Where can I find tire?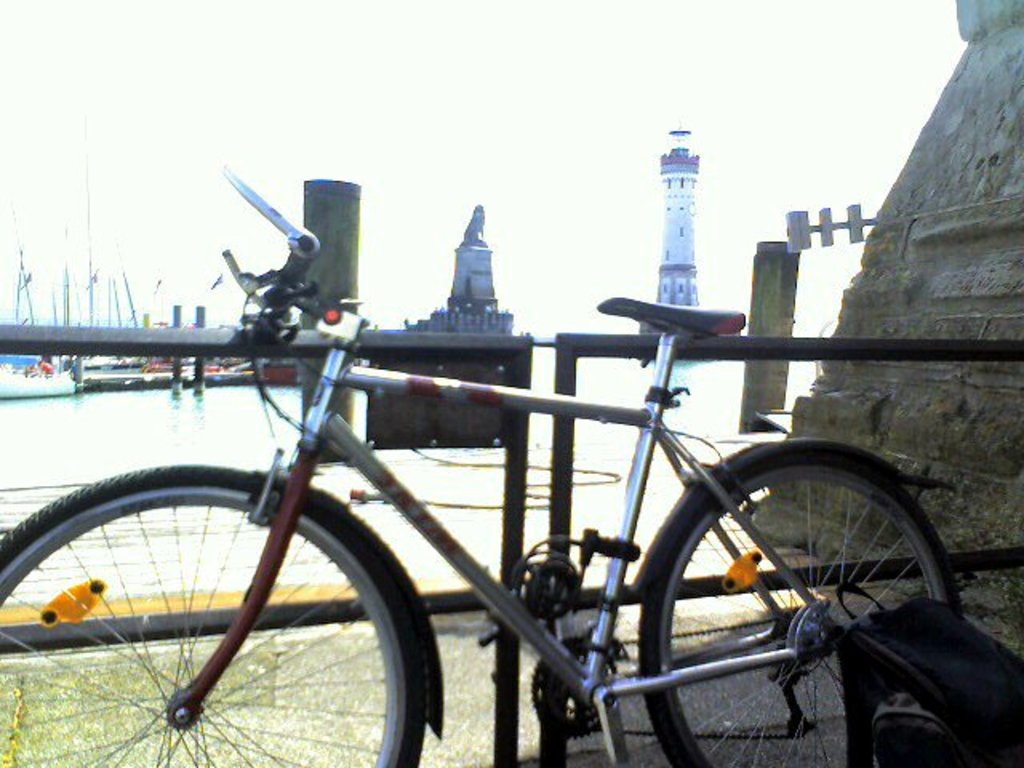
You can find it at <box>634,429,958,725</box>.
